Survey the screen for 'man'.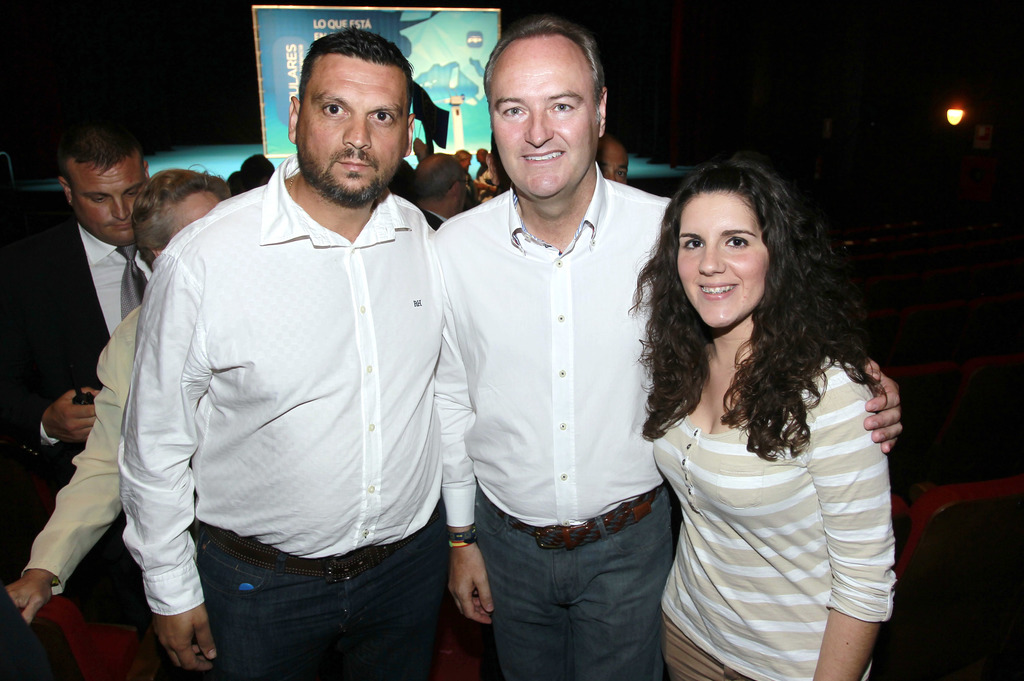
Survey found: Rect(226, 173, 238, 193).
